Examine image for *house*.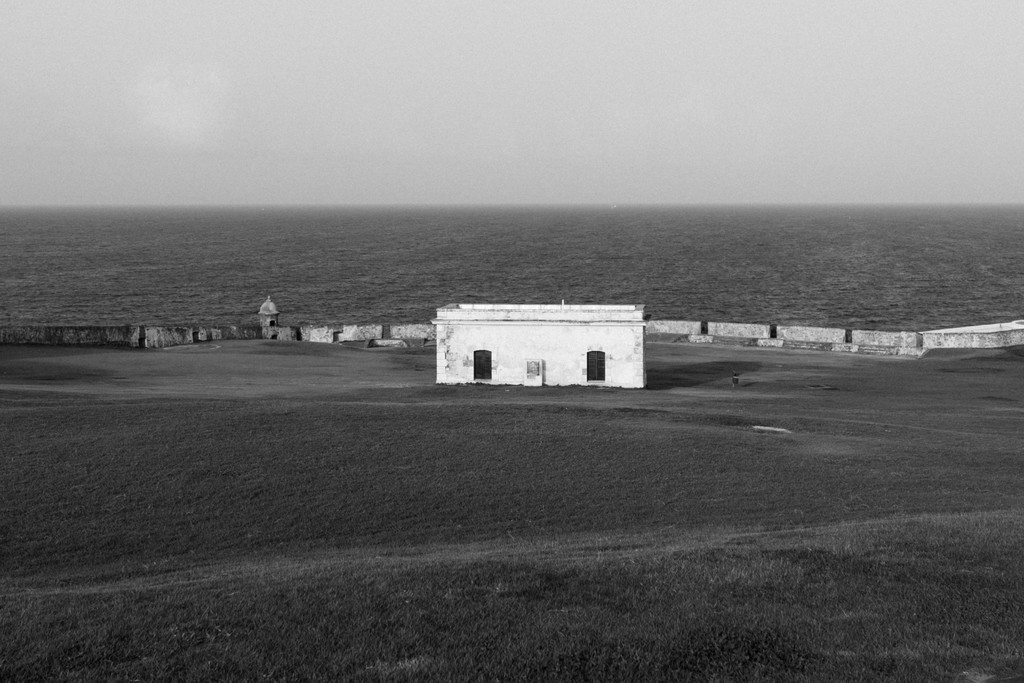
Examination result: box=[0, 289, 1023, 678].
